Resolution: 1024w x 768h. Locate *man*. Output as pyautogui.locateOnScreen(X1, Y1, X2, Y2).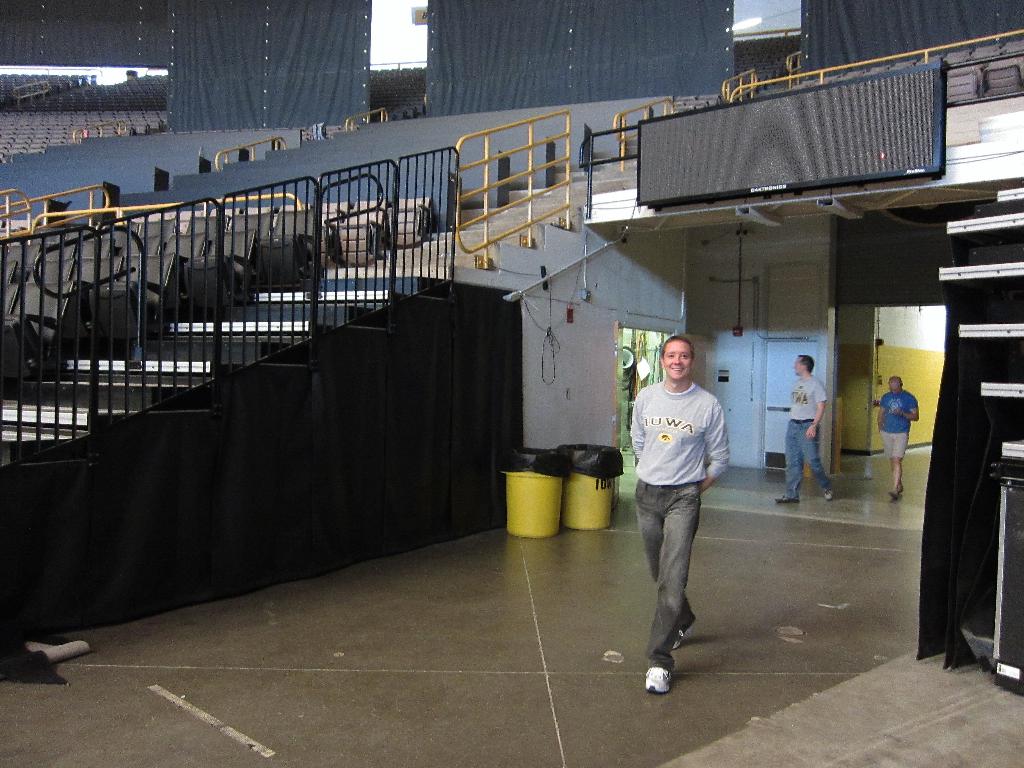
pyautogui.locateOnScreen(772, 357, 831, 501).
